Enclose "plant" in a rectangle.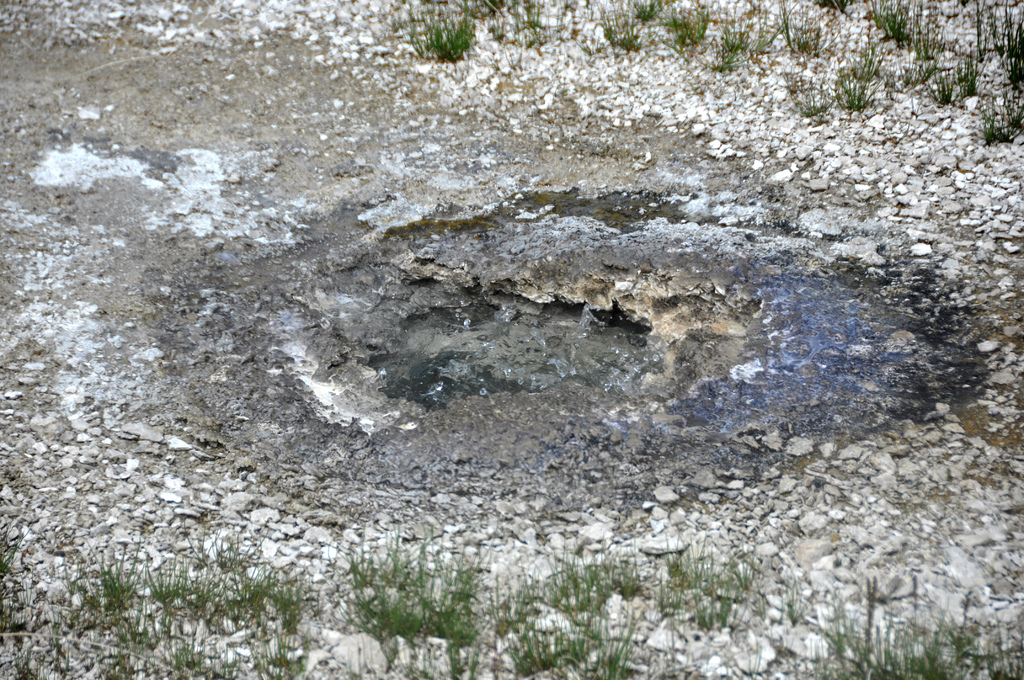
[959, 48, 980, 98].
